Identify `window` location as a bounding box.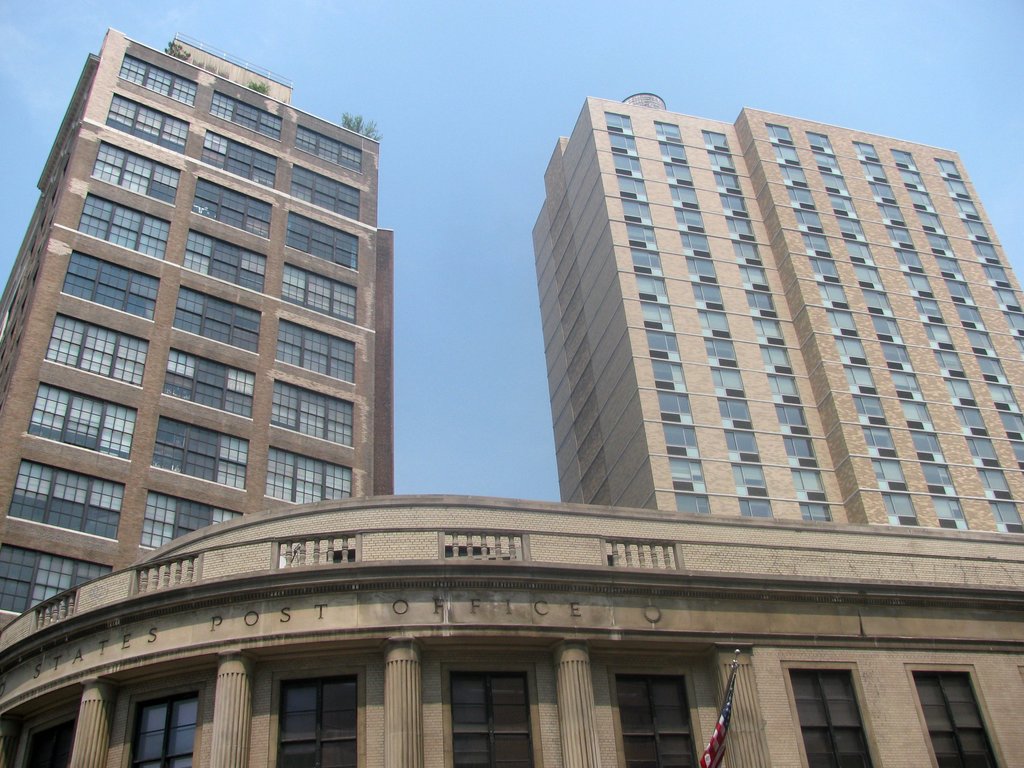
(840,365,883,399).
